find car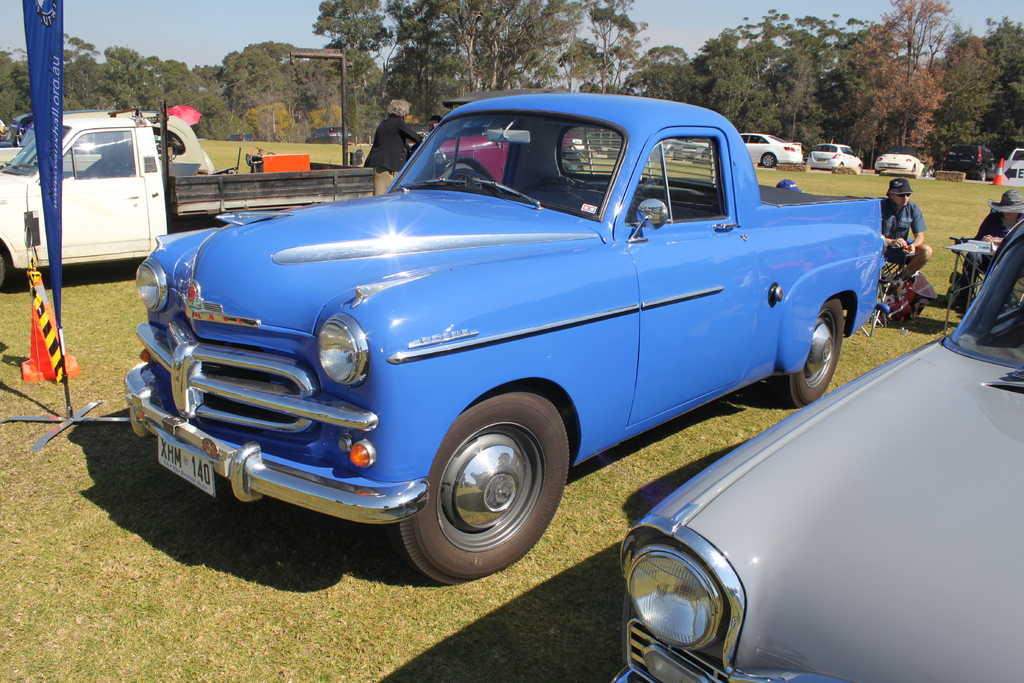
941,143,996,179
